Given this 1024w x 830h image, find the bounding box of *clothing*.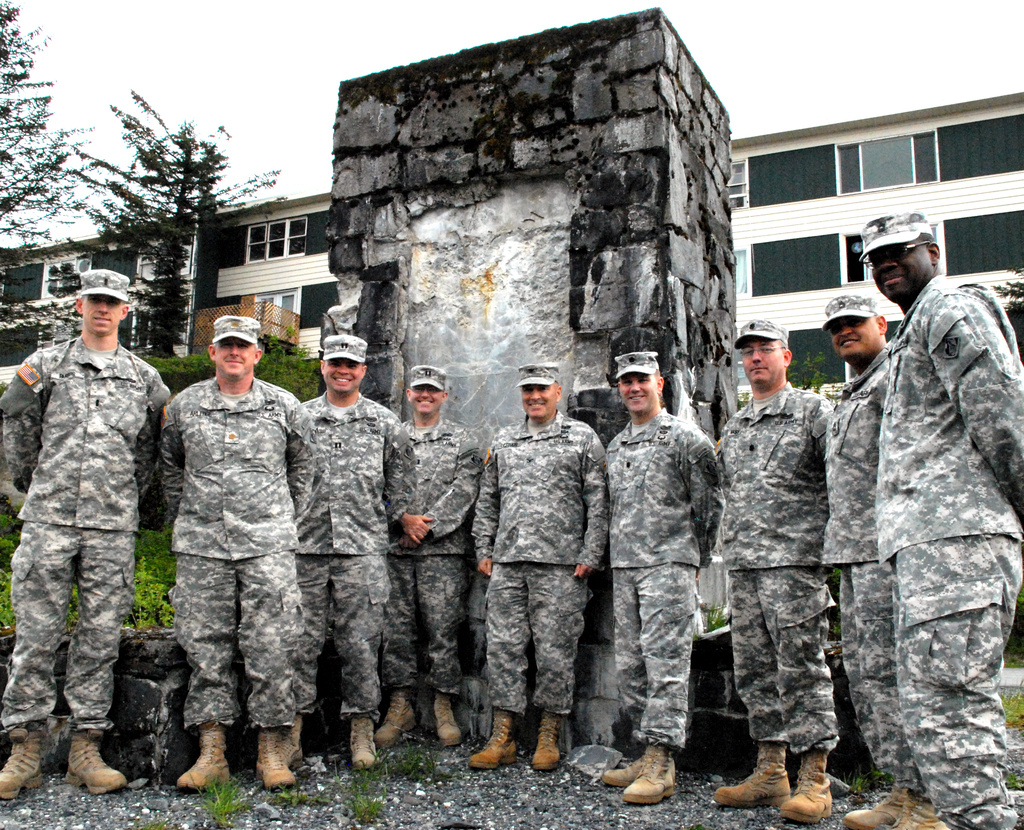
select_region(613, 415, 729, 756).
